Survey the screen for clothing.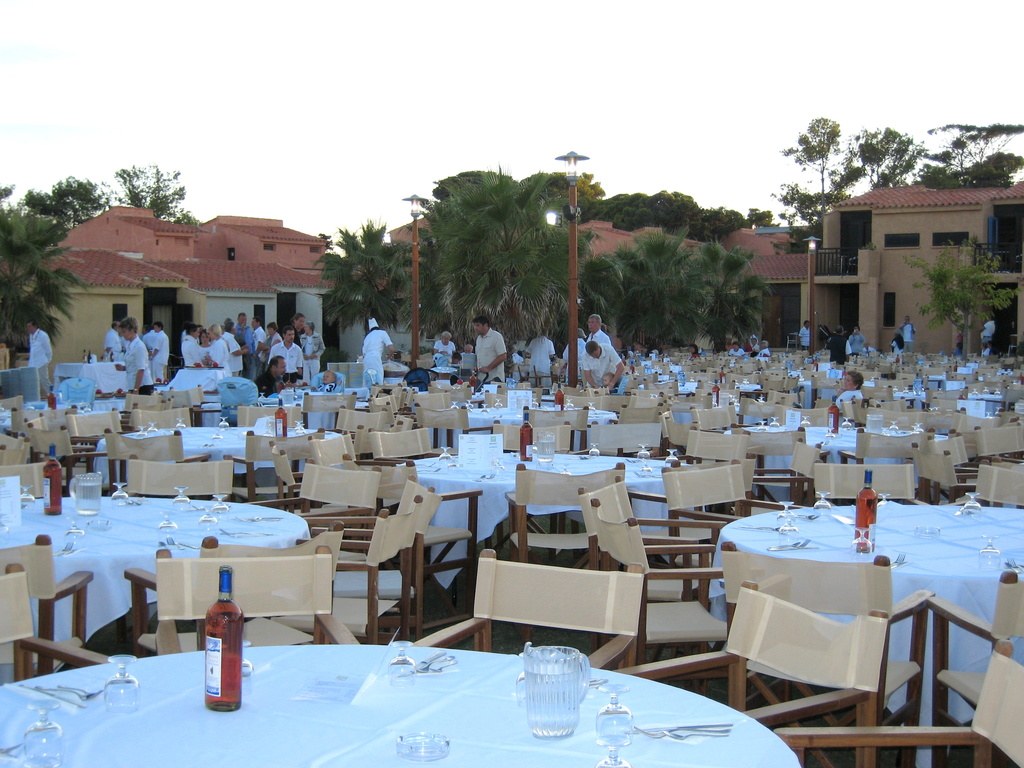
Survey found: l=221, t=329, r=242, b=376.
